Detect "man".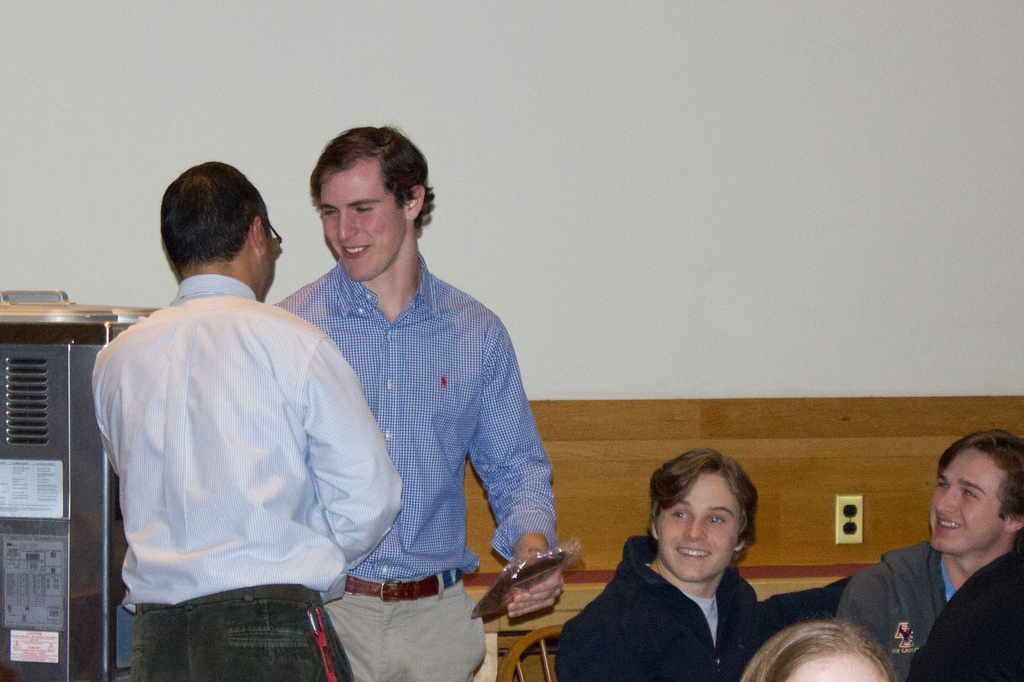
Detected at {"x1": 87, "y1": 150, "x2": 401, "y2": 663}.
